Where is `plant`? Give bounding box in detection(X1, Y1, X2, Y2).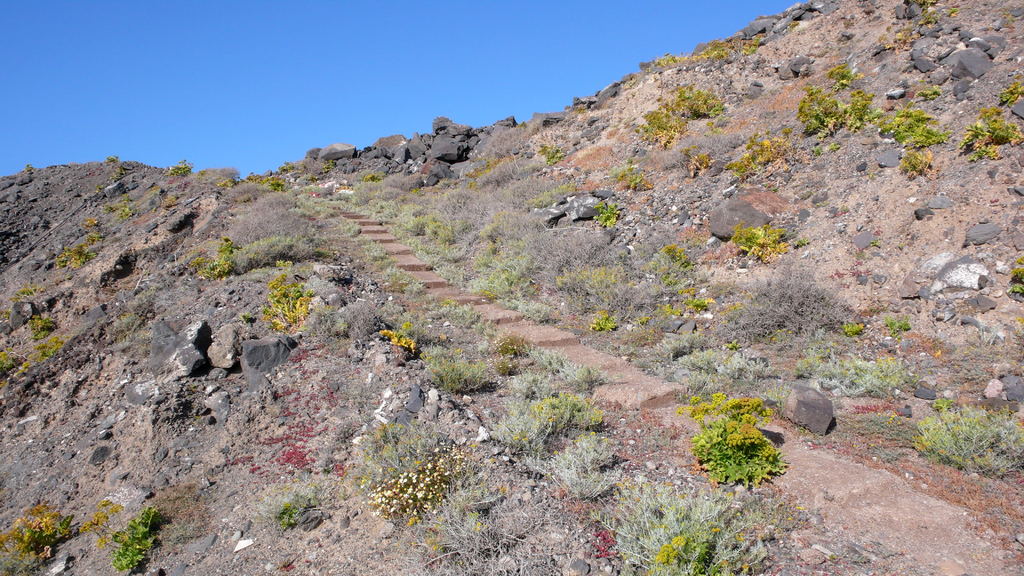
detection(298, 157, 337, 181).
